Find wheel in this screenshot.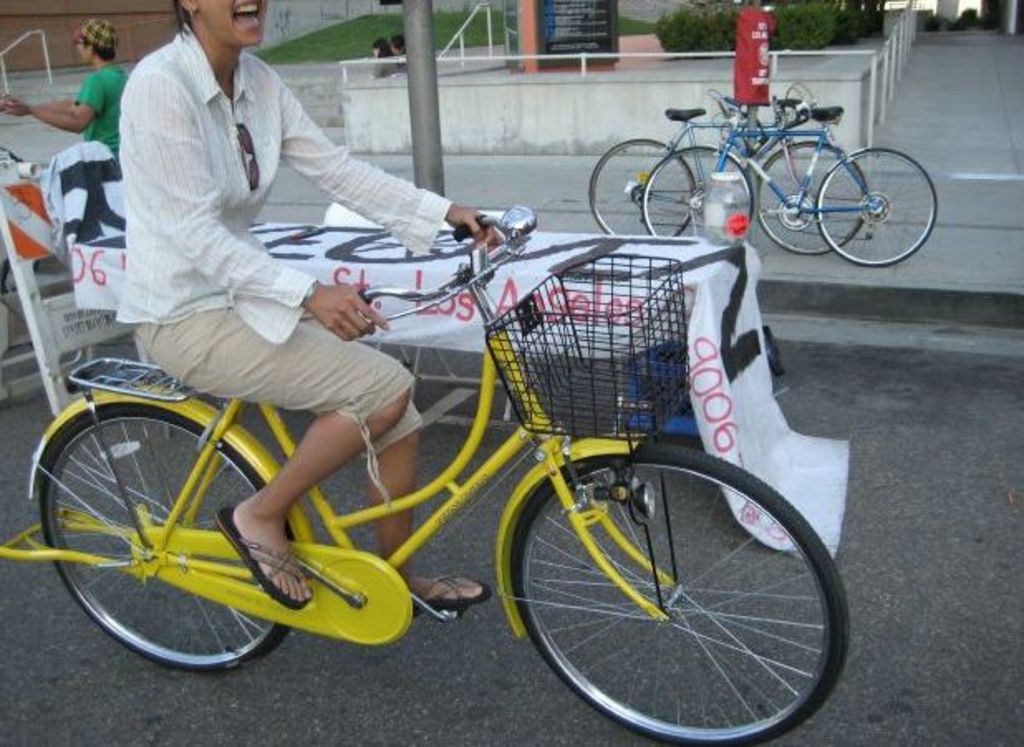
The bounding box for wheel is left=587, top=134, right=699, bottom=242.
